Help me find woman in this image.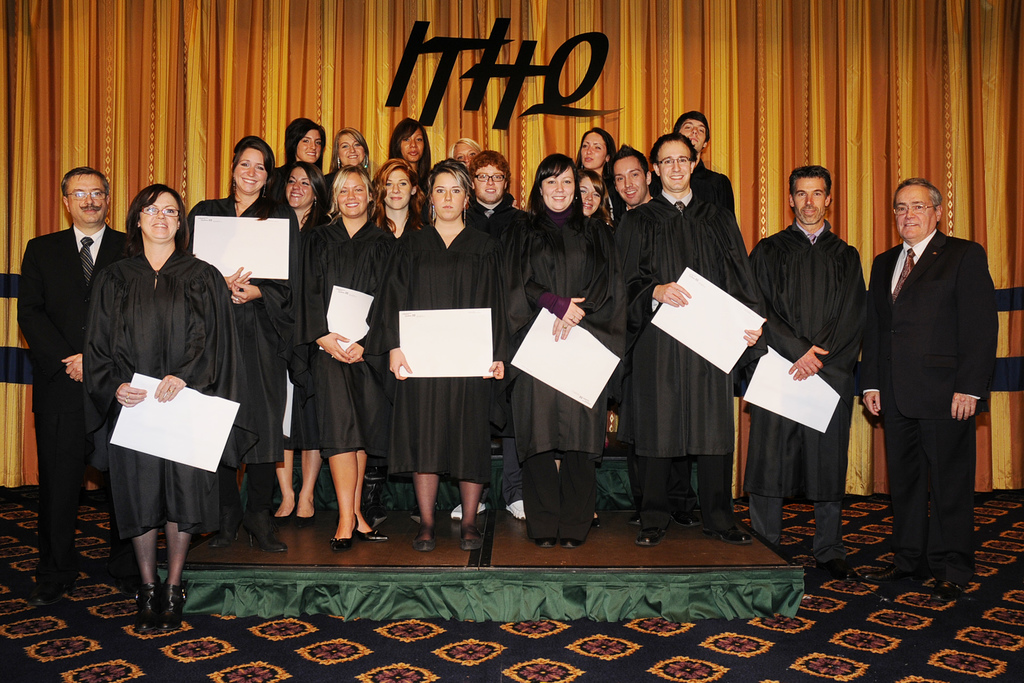
Found it: (518, 155, 627, 550).
